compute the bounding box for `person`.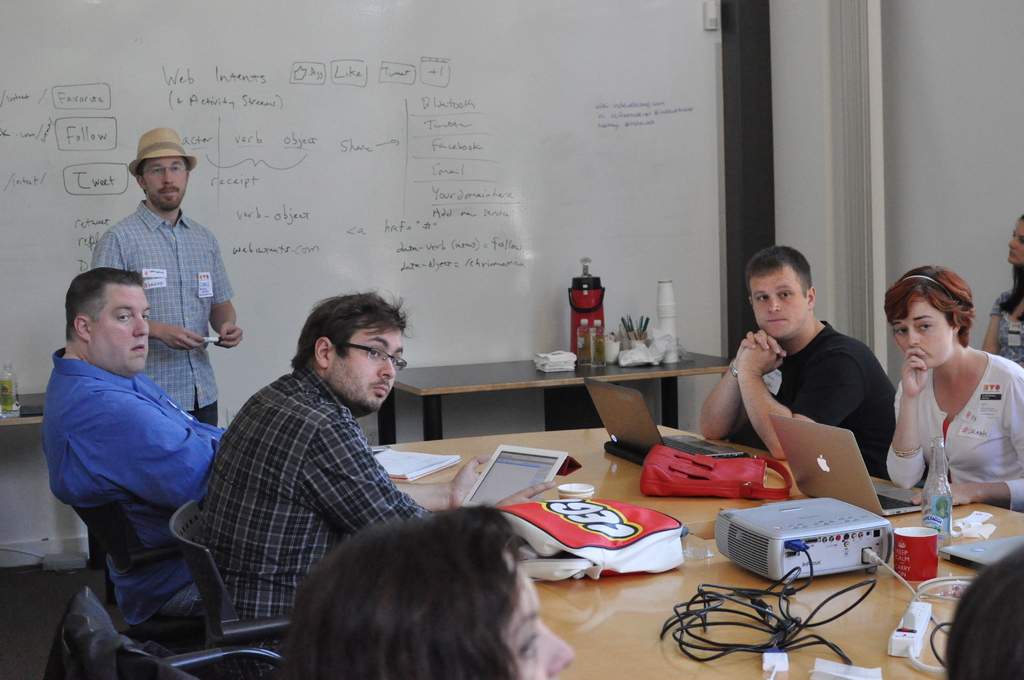
x1=982 y1=215 x2=1023 y2=361.
